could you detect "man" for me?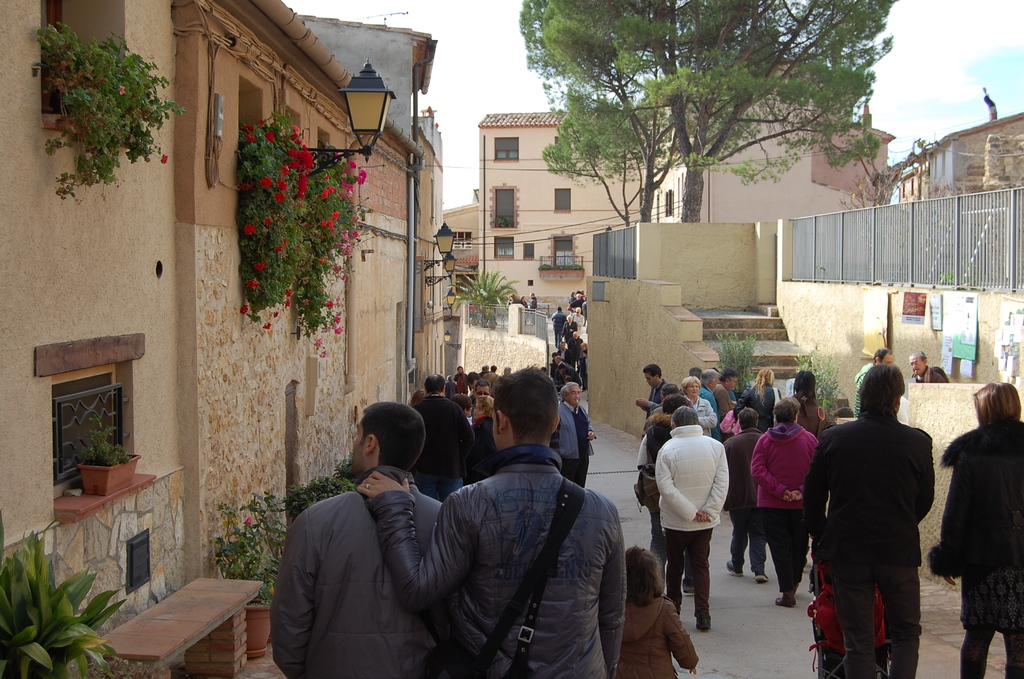
Detection result: x1=908 y1=350 x2=949 y2=384.
